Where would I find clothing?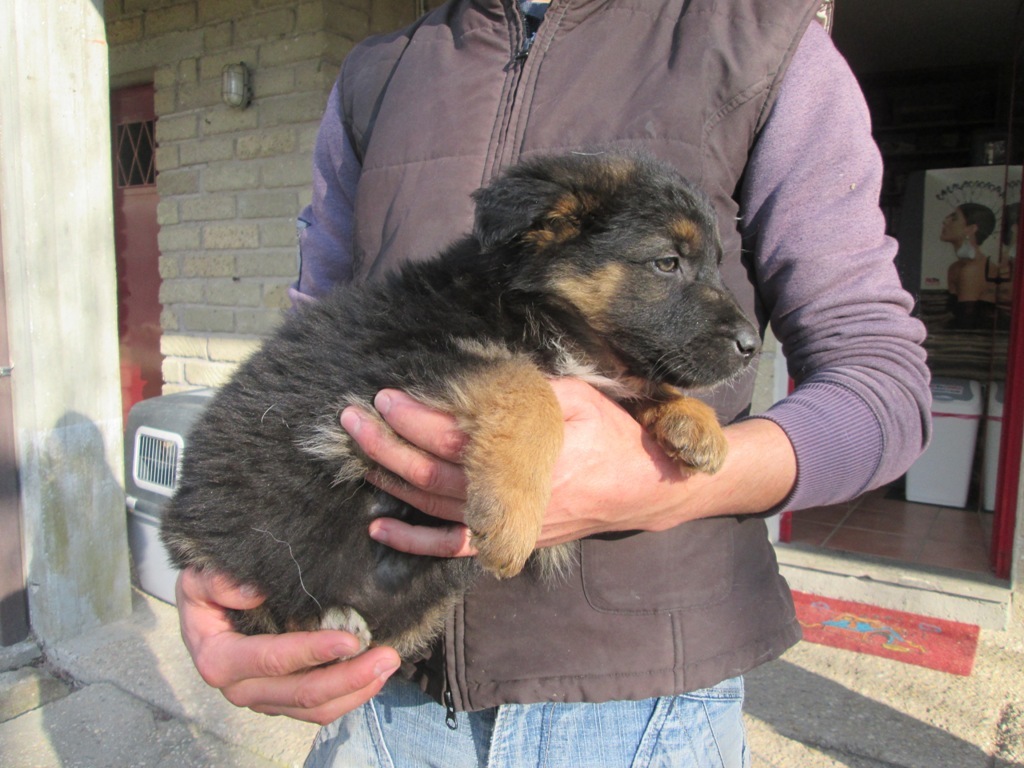
At select_region(287, 0, 934, 767).
